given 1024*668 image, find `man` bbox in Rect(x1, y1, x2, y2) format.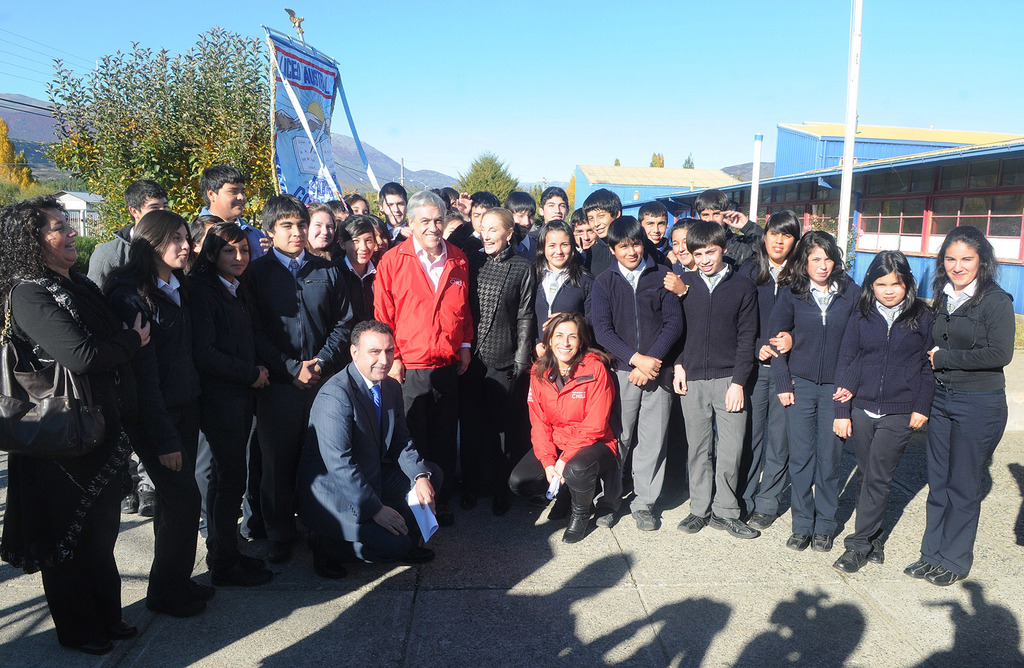
Rect(294, 322, 436, 577).
